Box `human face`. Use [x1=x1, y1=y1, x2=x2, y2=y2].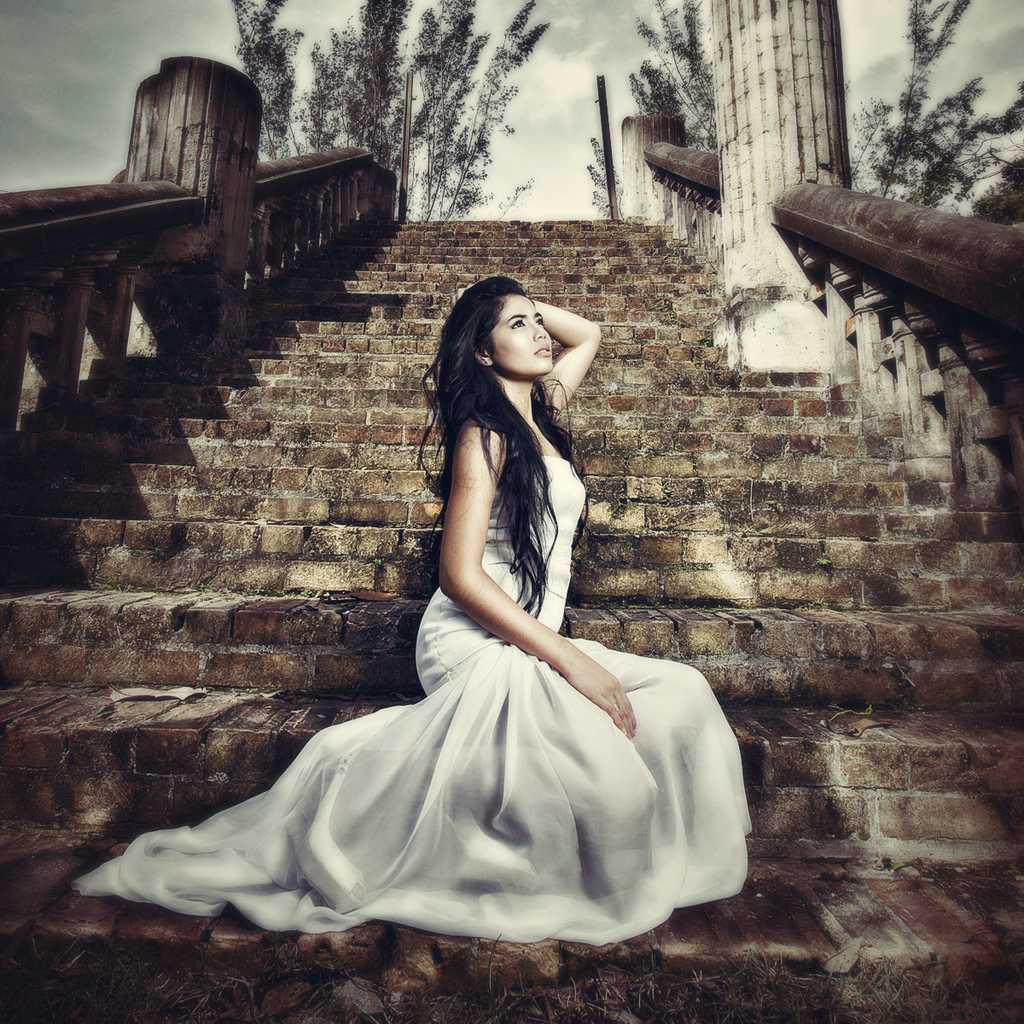
[x1=492, y1=299, x2=558, y2=363].
